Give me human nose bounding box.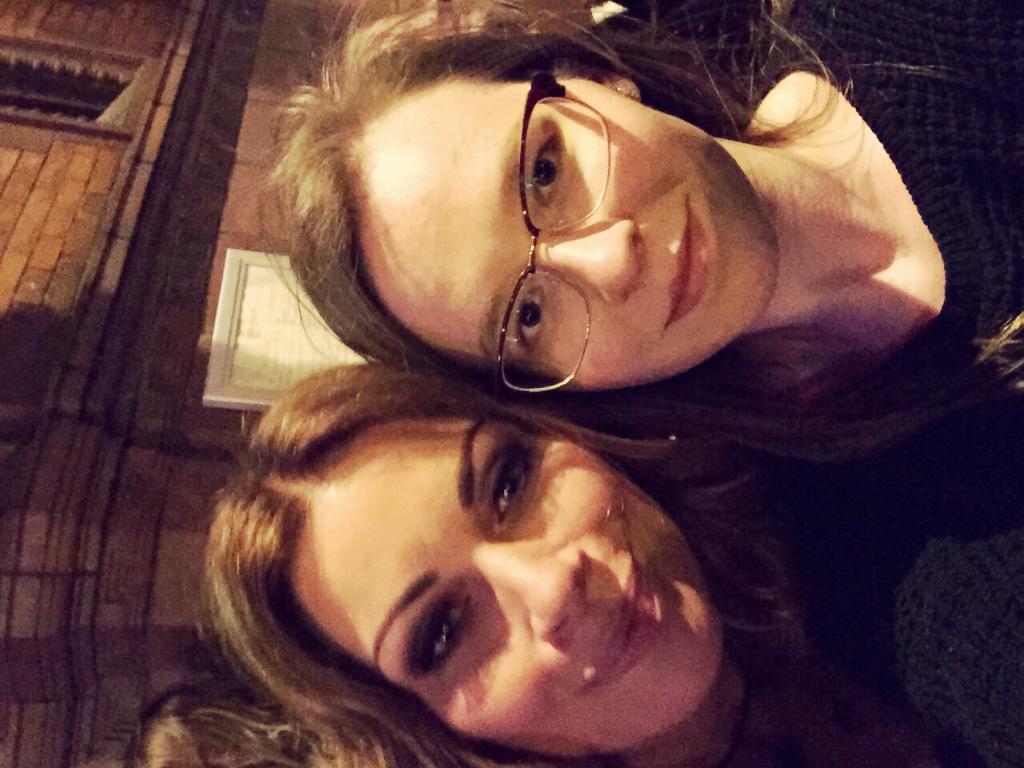
pyautogui.locateOnScreen(538, 215, 646, 302).
